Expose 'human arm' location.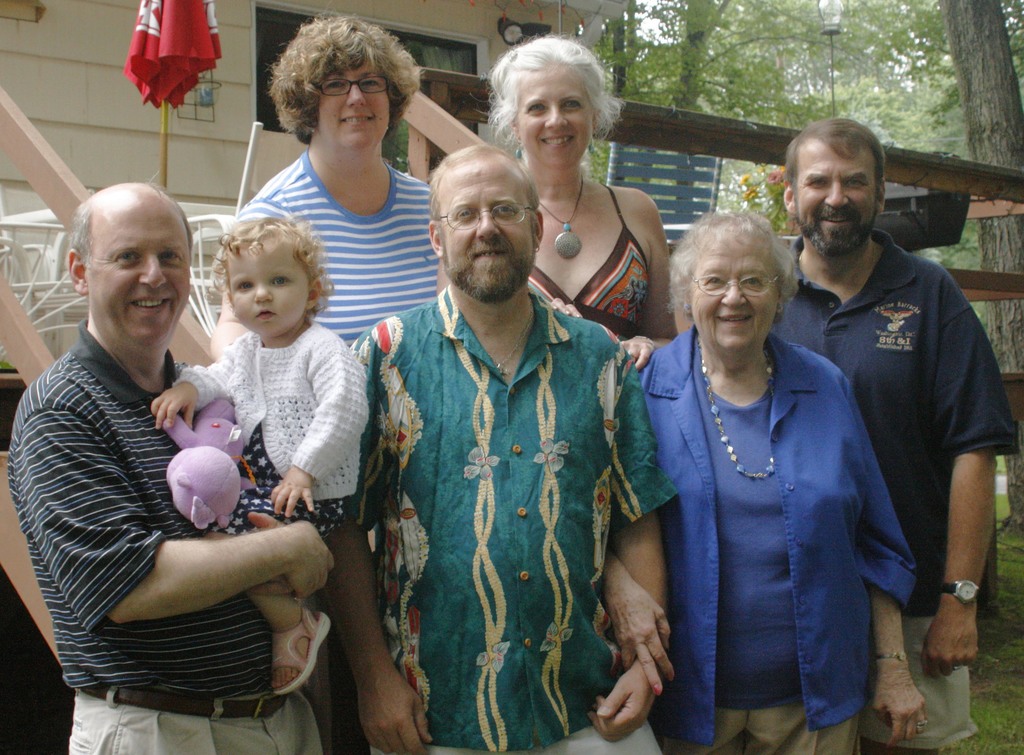
Exposed at x1=588 y1=361 x2=673 y2=742.
